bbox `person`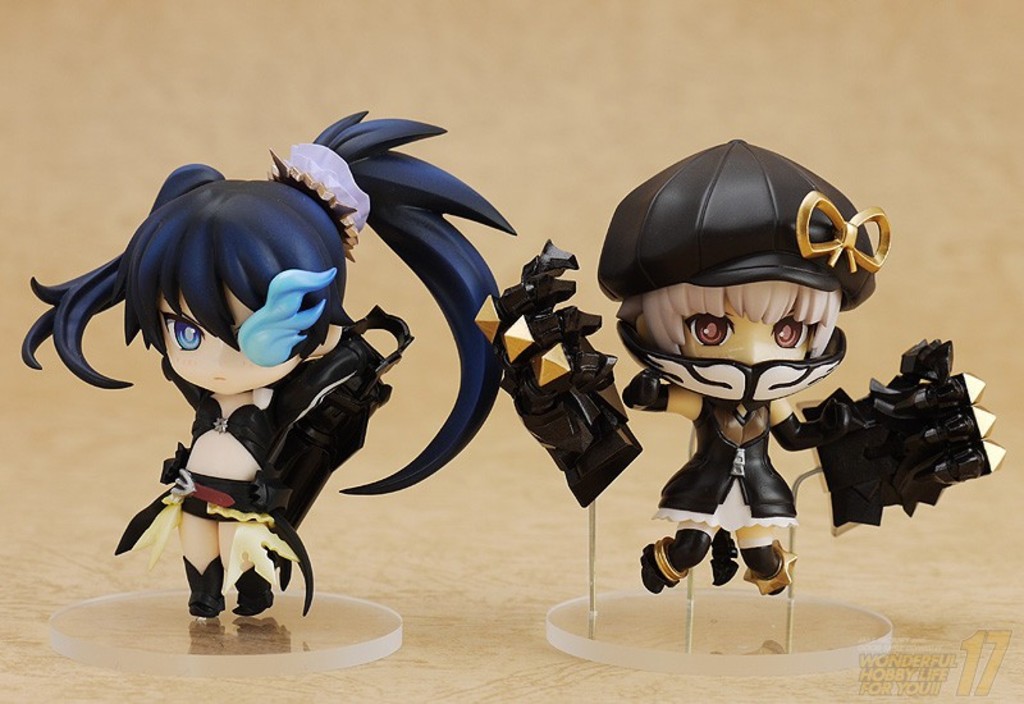
20,109,518,621
